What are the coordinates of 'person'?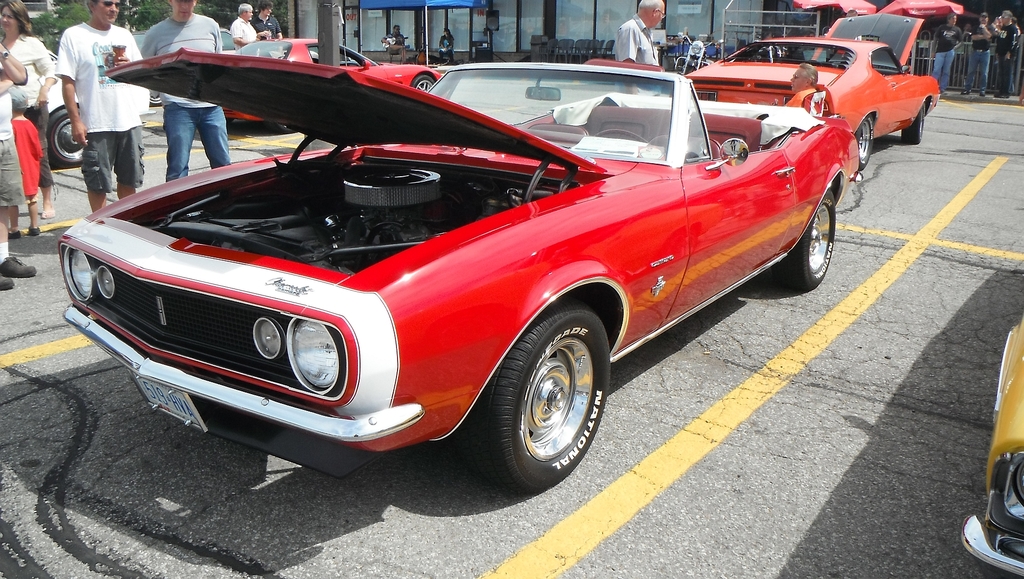
l=227, t=0, r=273, b=54.
